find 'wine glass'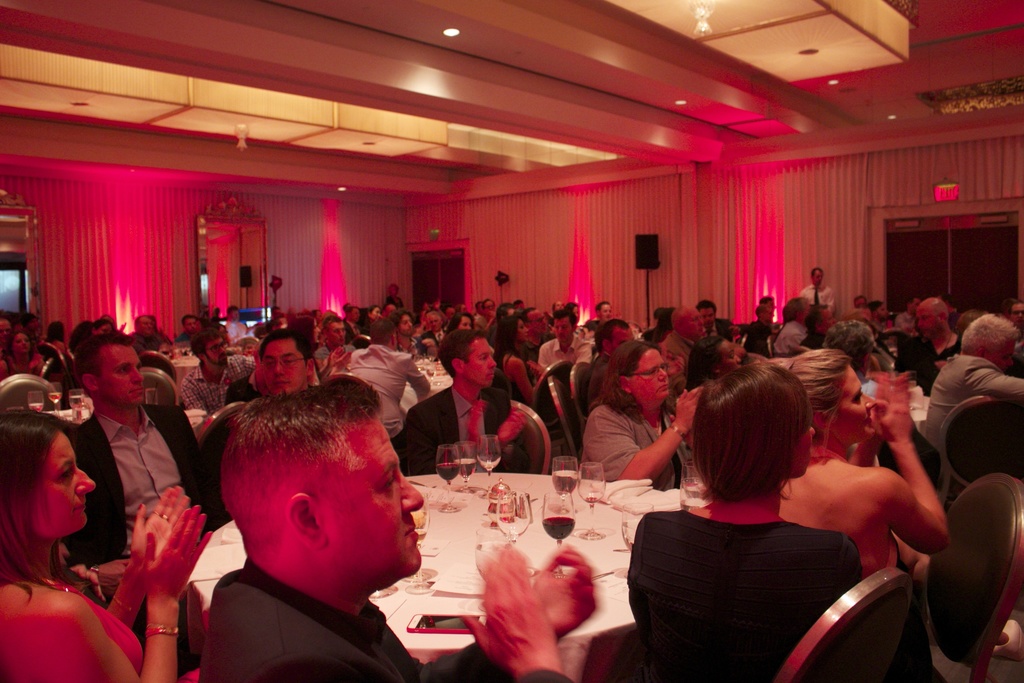
436, 448, 462, 497
